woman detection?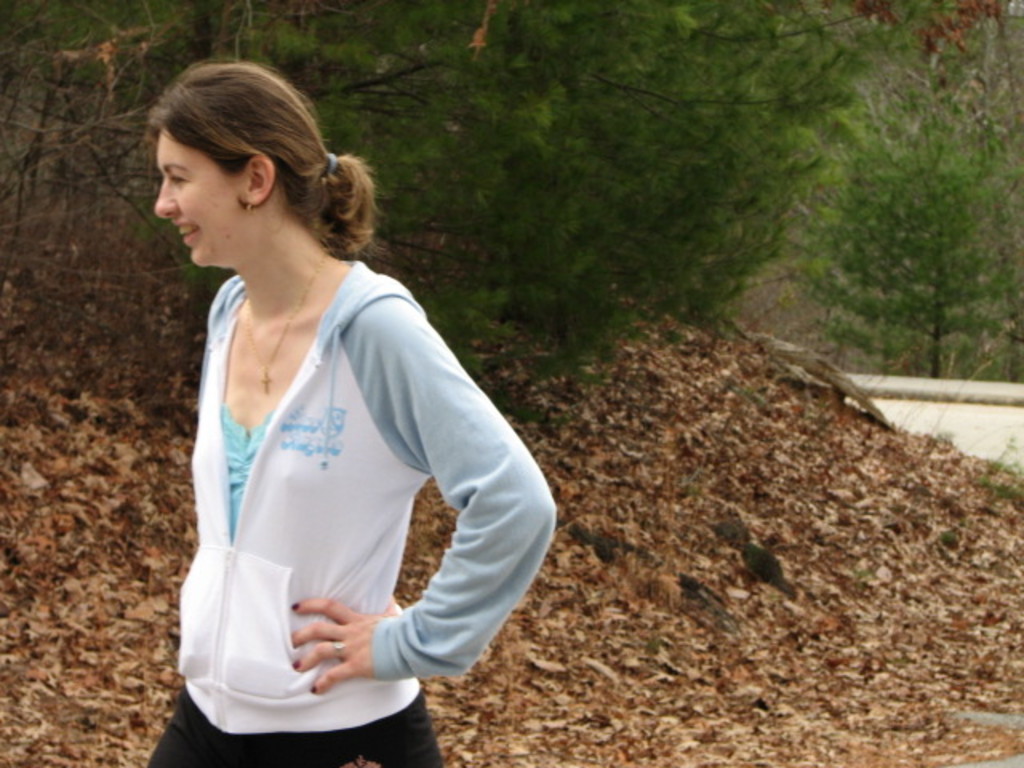
(125, 69, 536, 723)
